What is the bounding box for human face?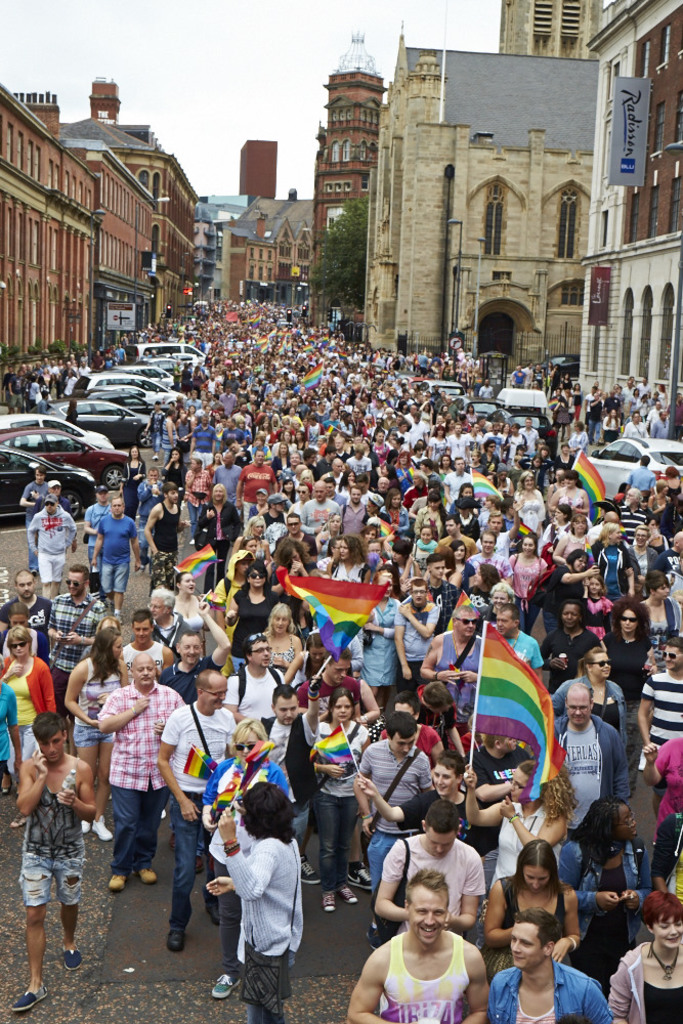
detection(17, 574, 34, 598).
